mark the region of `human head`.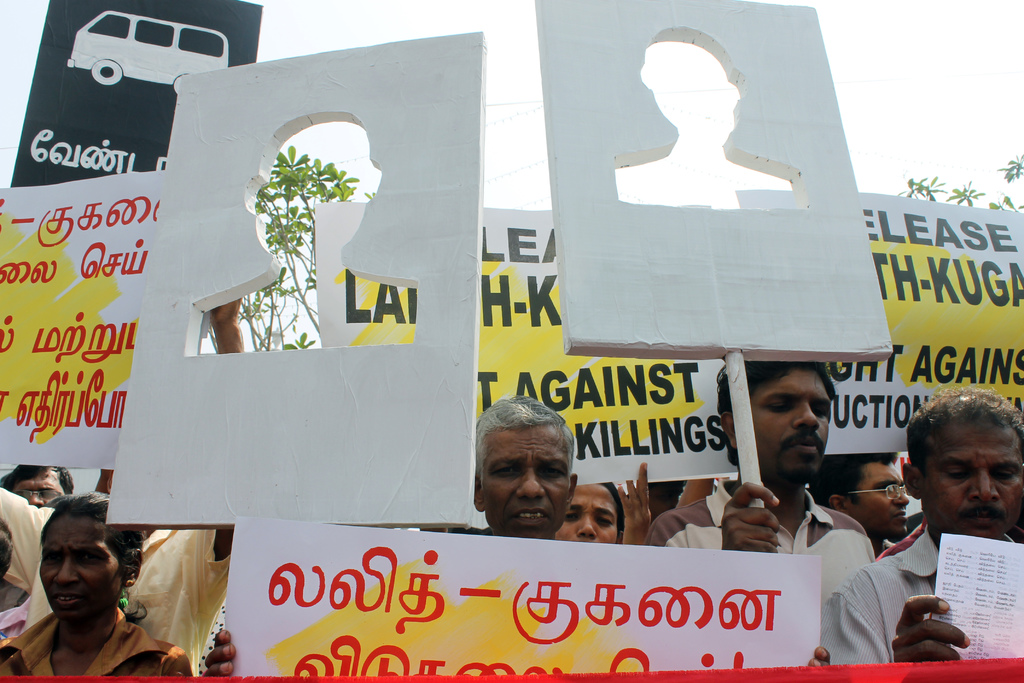
Region: left=551, top=477, right=628, bottom=542.
